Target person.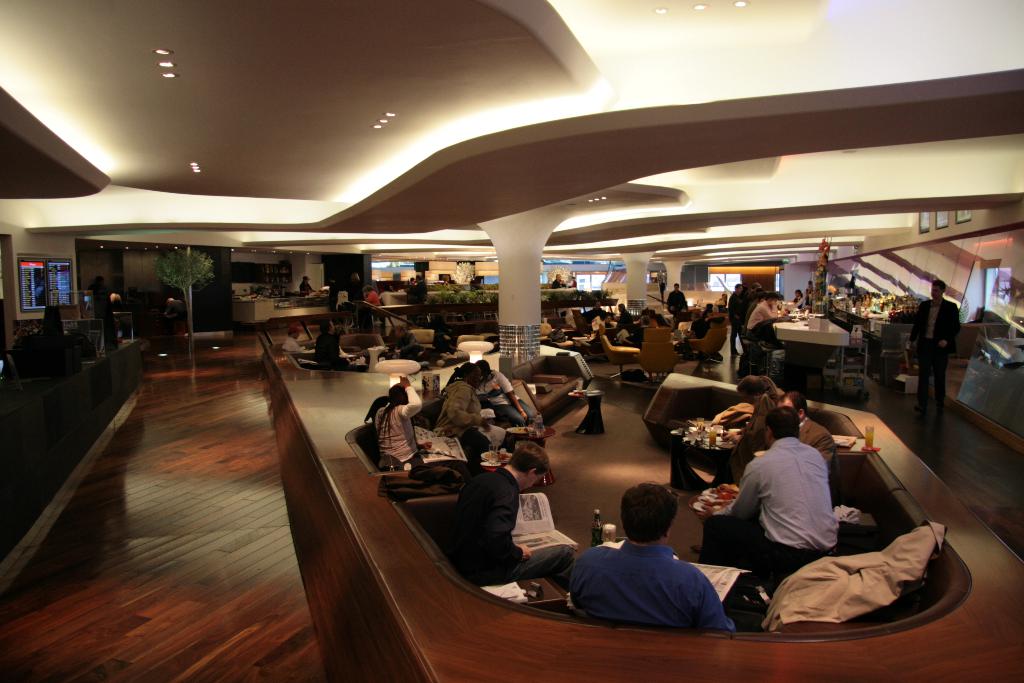
Target region: pyautogui.locateOnScreen(727, 280, 757, 355).
